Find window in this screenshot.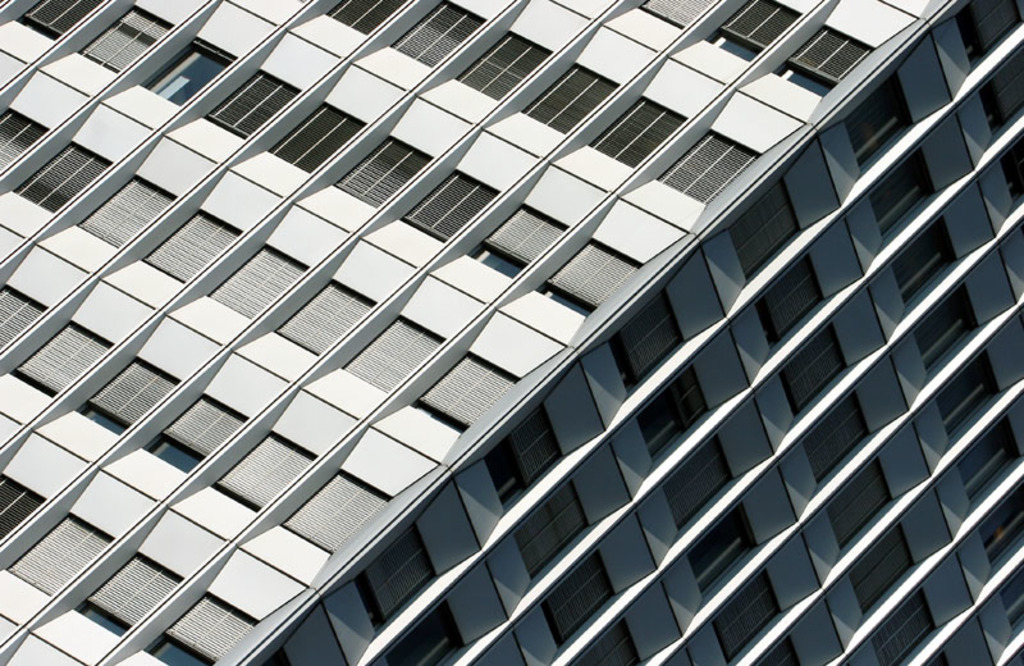
The bounding box for window is region(529, 59, 630, 133).
